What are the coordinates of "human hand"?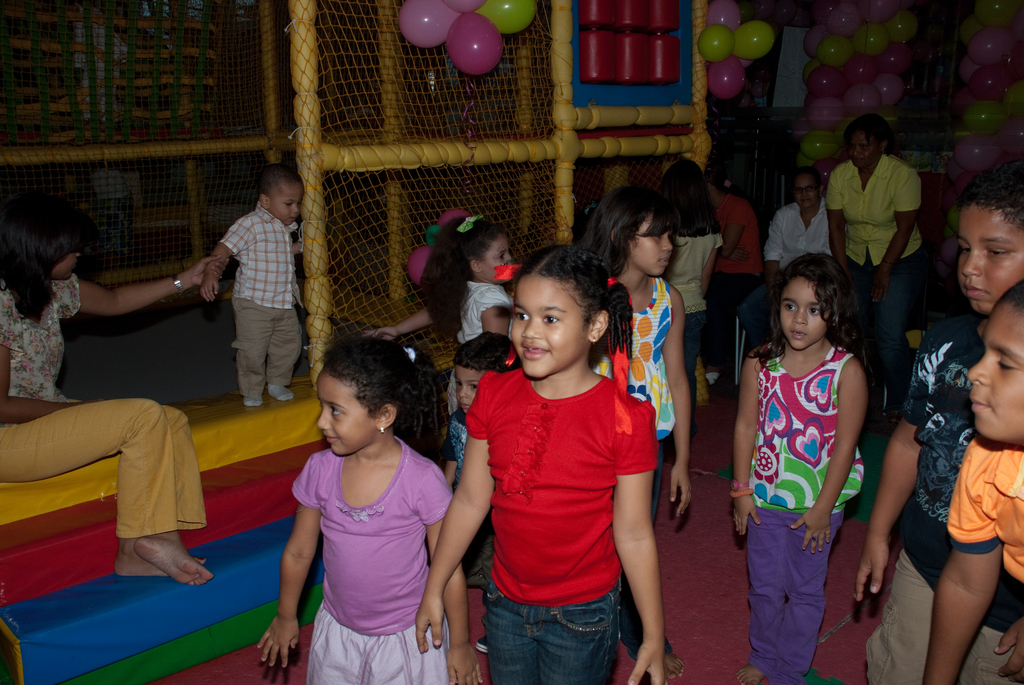
locate(858, 537, 890, 606).
